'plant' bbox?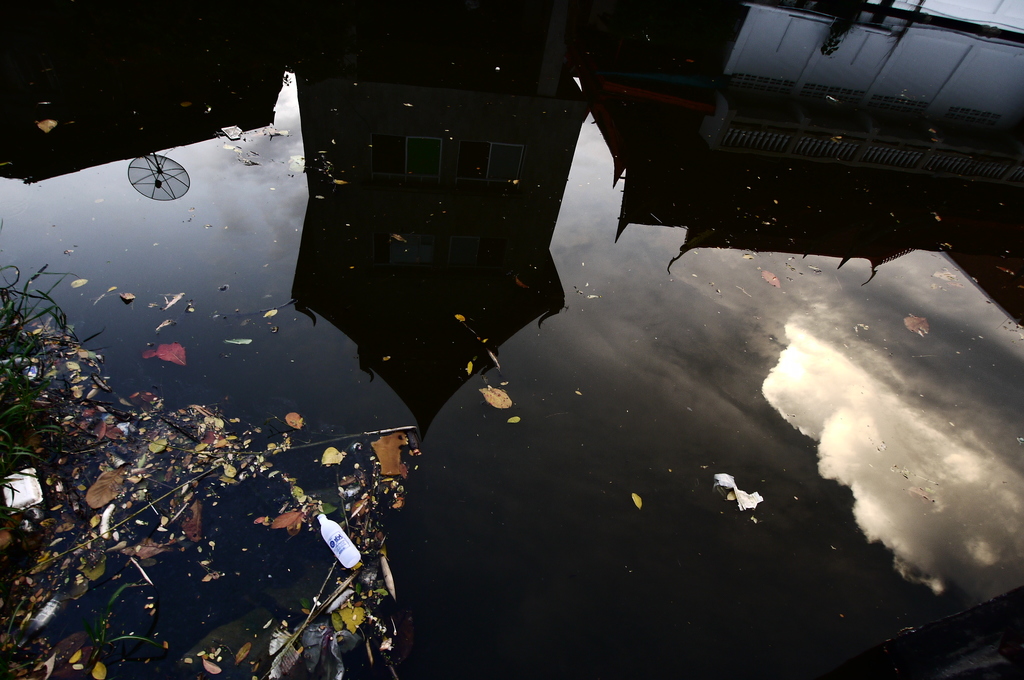
crop(84, 580, 168, 660)
